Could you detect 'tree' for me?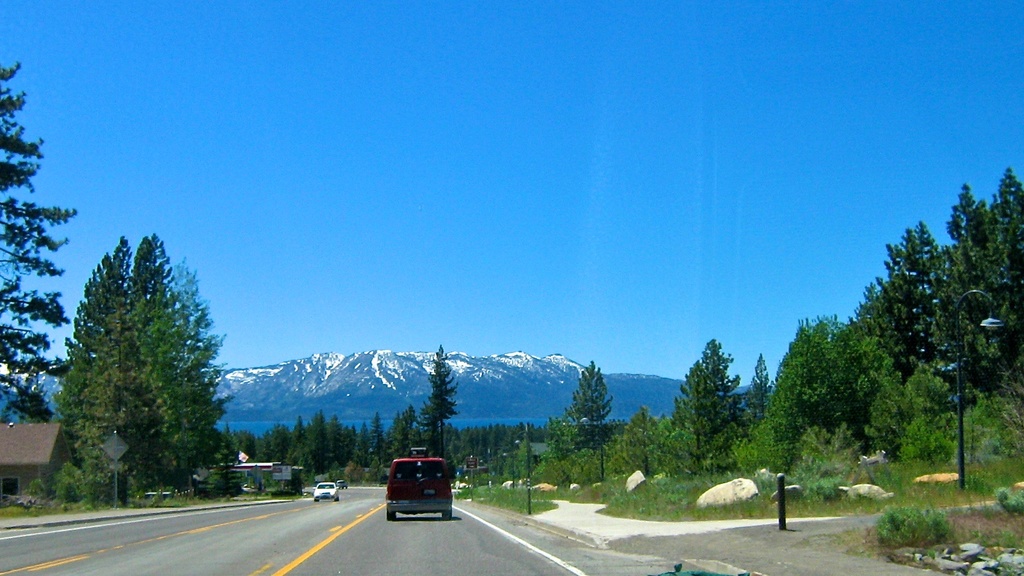
Detection result: (x1=820, y1=303, x2=873, y2=450).
